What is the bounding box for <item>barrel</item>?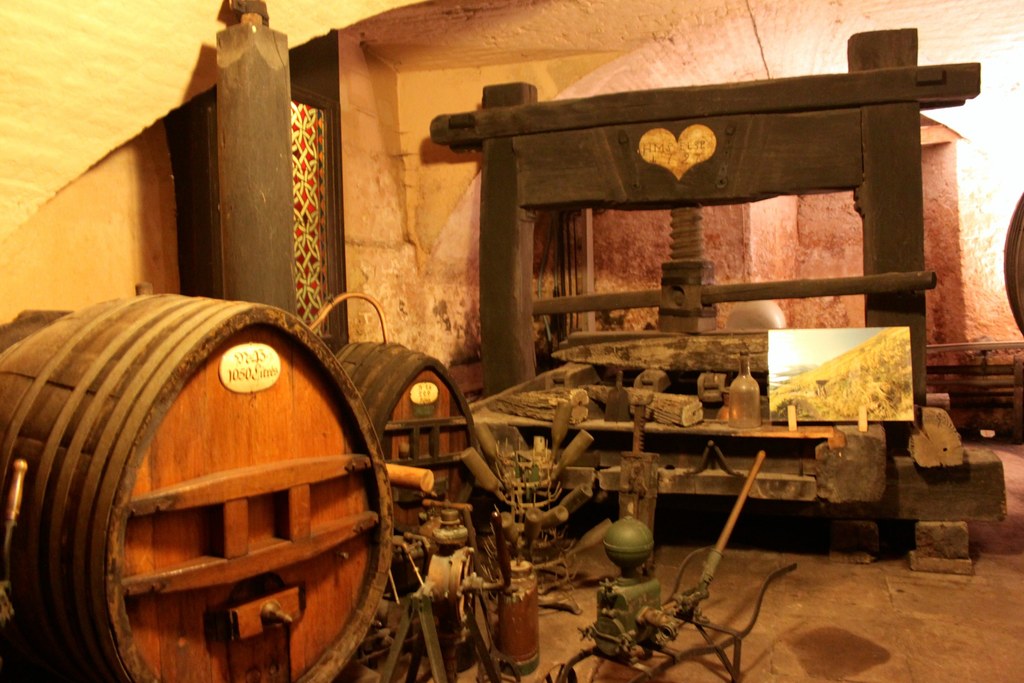
[x1=0, y1=282, x2=400, y2=682].
